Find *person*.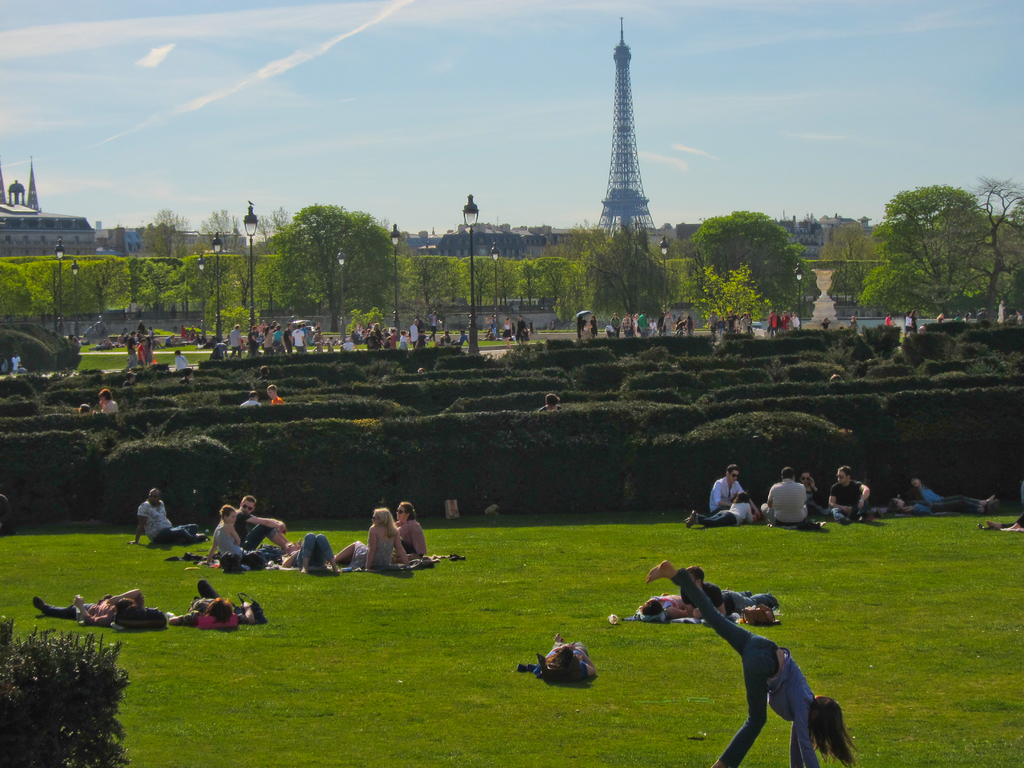
[left=186, top=321, right=196, bottom=342].
